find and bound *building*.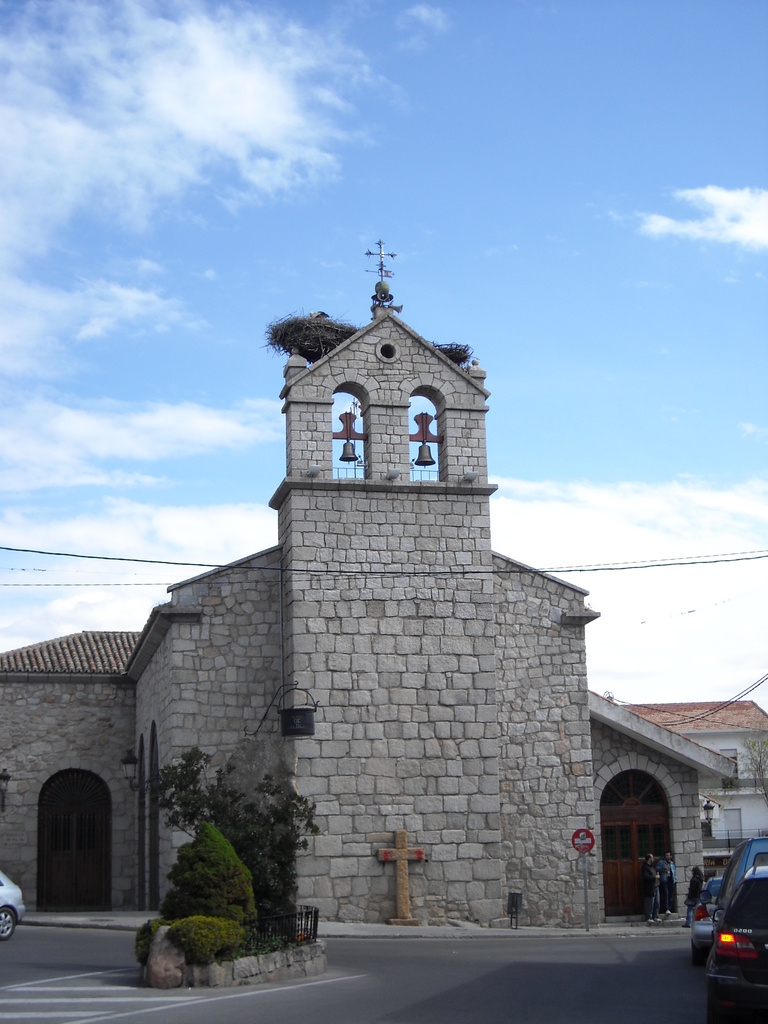
Bound: <box>0,304,741,920</box>.
